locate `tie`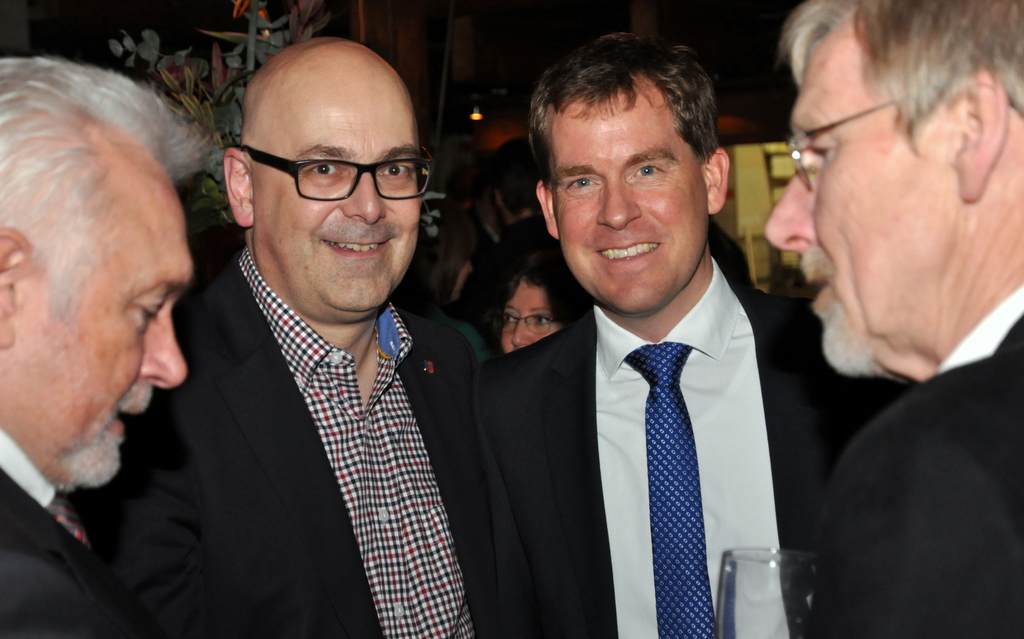
626, 346, 721, 638
